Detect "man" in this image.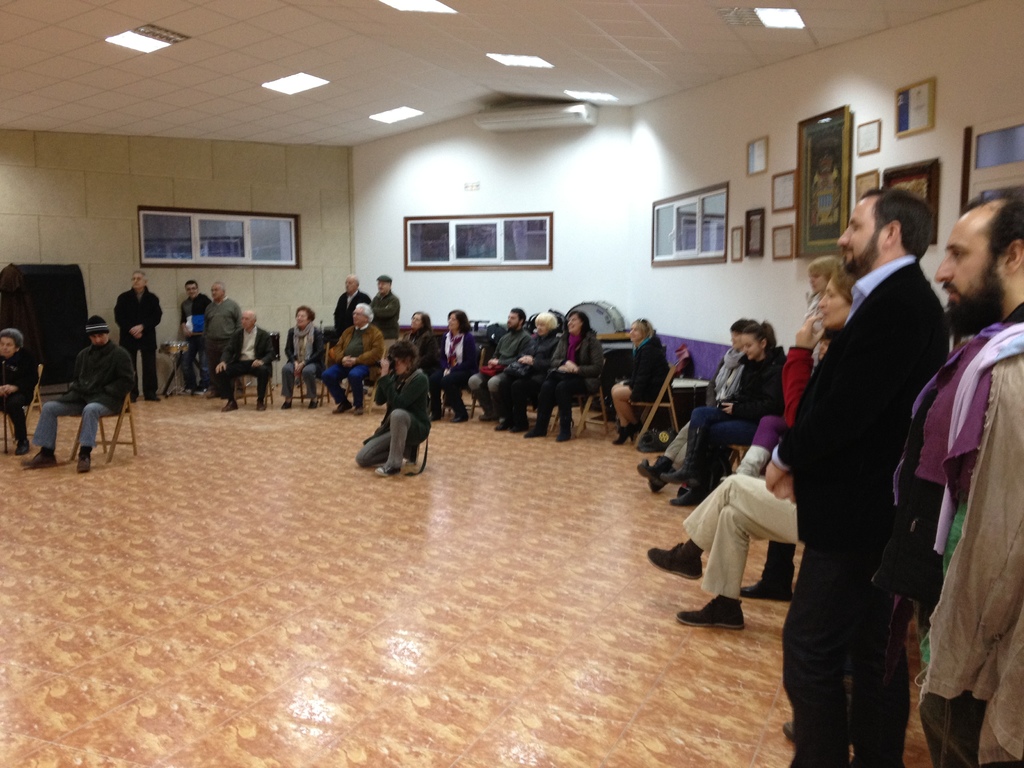
Detection: box(175, 274, 218, 399).
